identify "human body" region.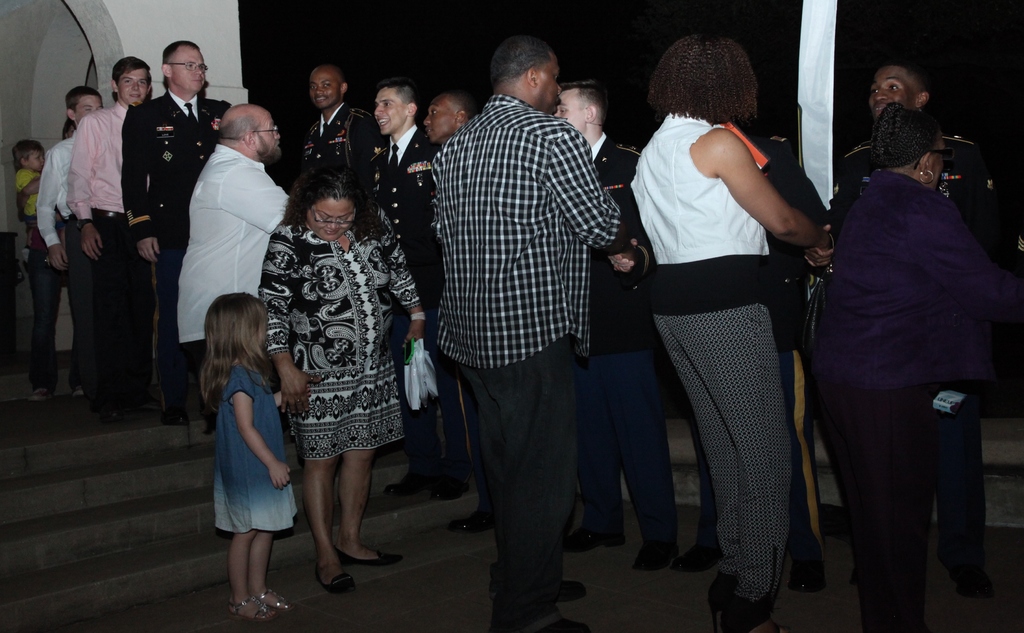
Region: 180, 136, 298, 387.
